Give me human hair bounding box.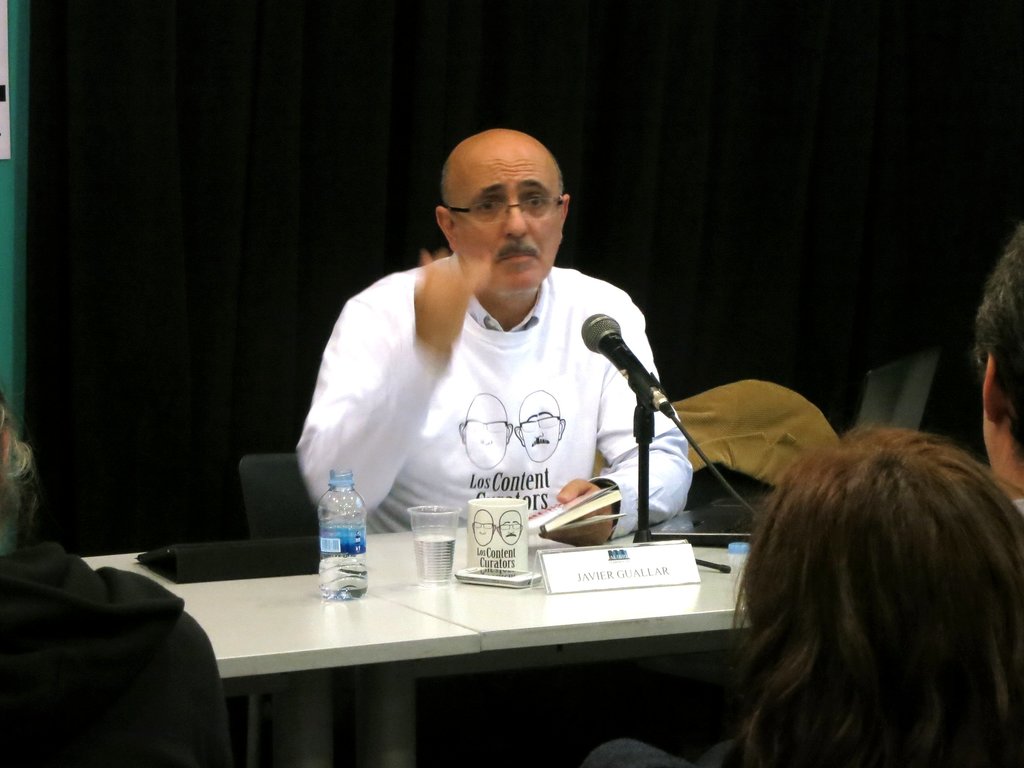
l=0, t=382, r=42, b=547.
